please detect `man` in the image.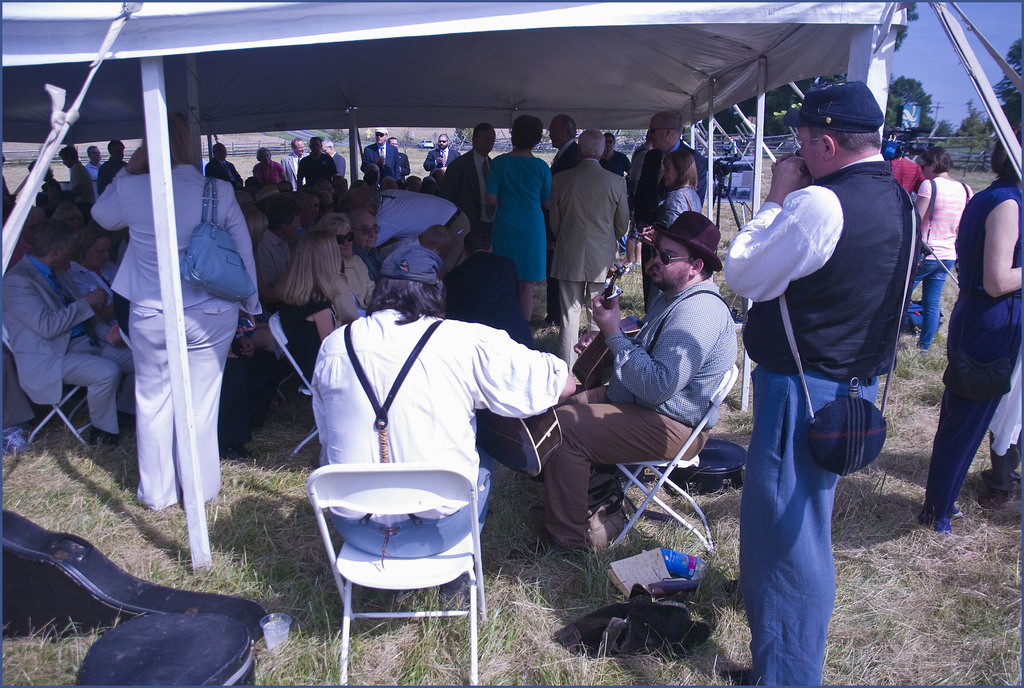
locate(547, 126, 628, 375).
